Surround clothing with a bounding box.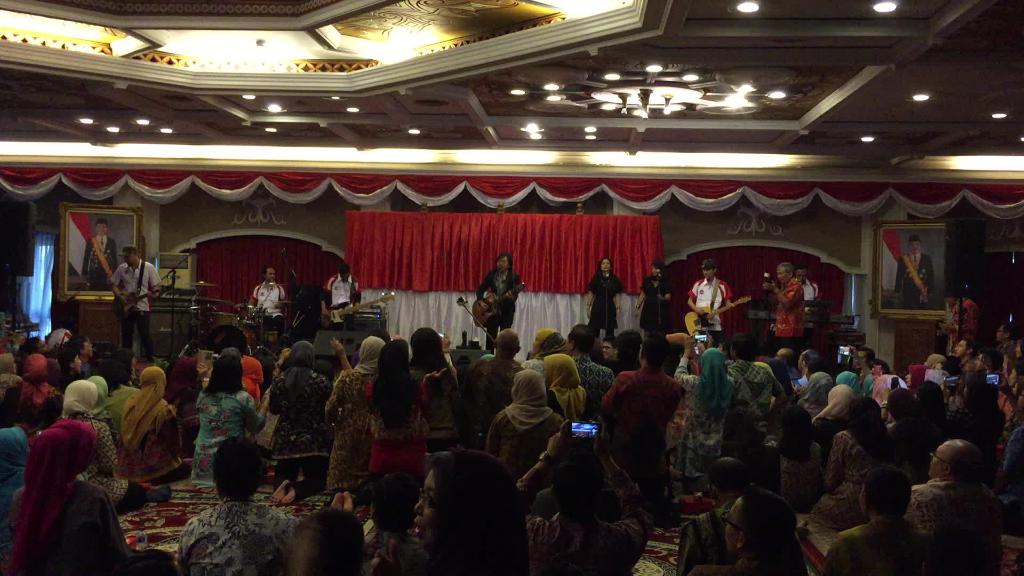
bbox(490, 401, 564, 485).
